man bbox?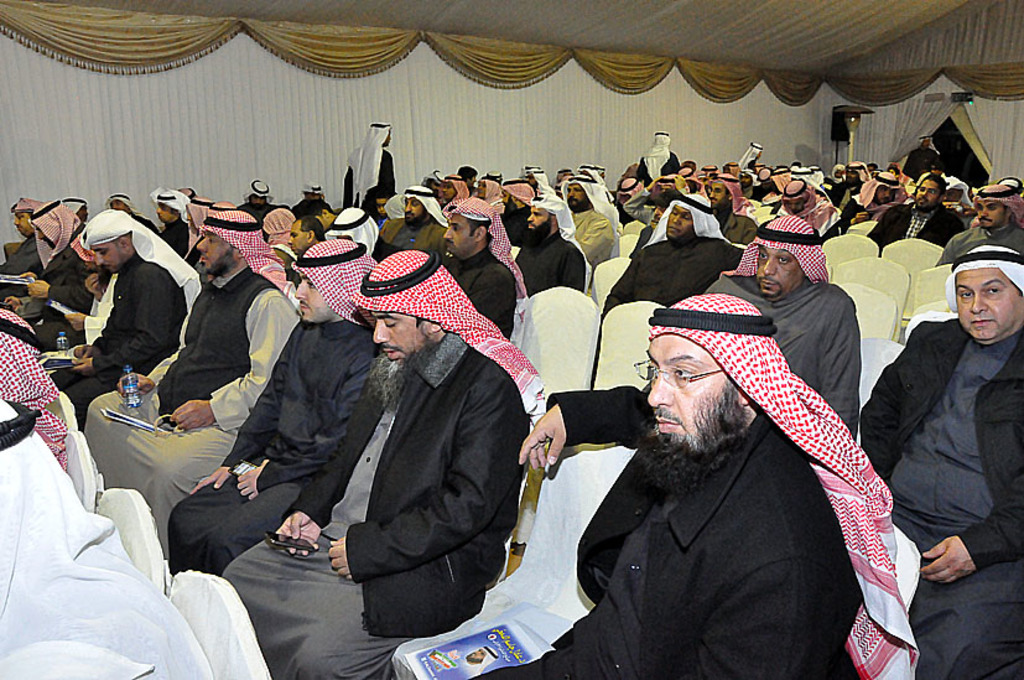
rect(241, 176, 286, 223)
